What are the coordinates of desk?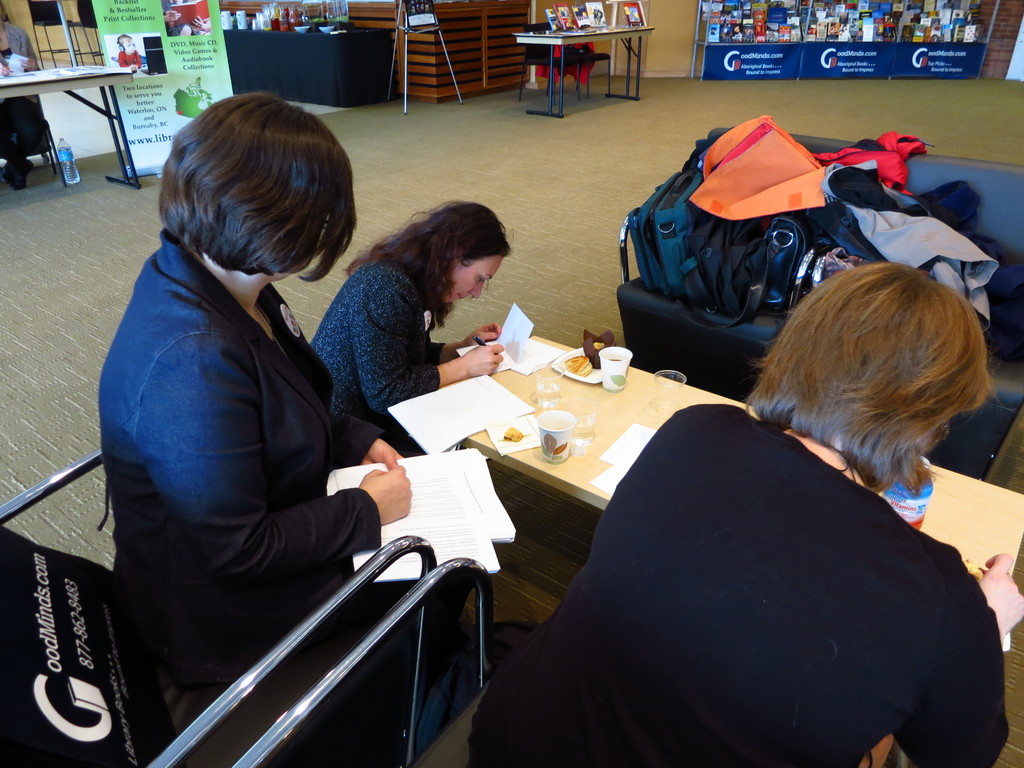
Rect(467, 337, 1022, 508).
